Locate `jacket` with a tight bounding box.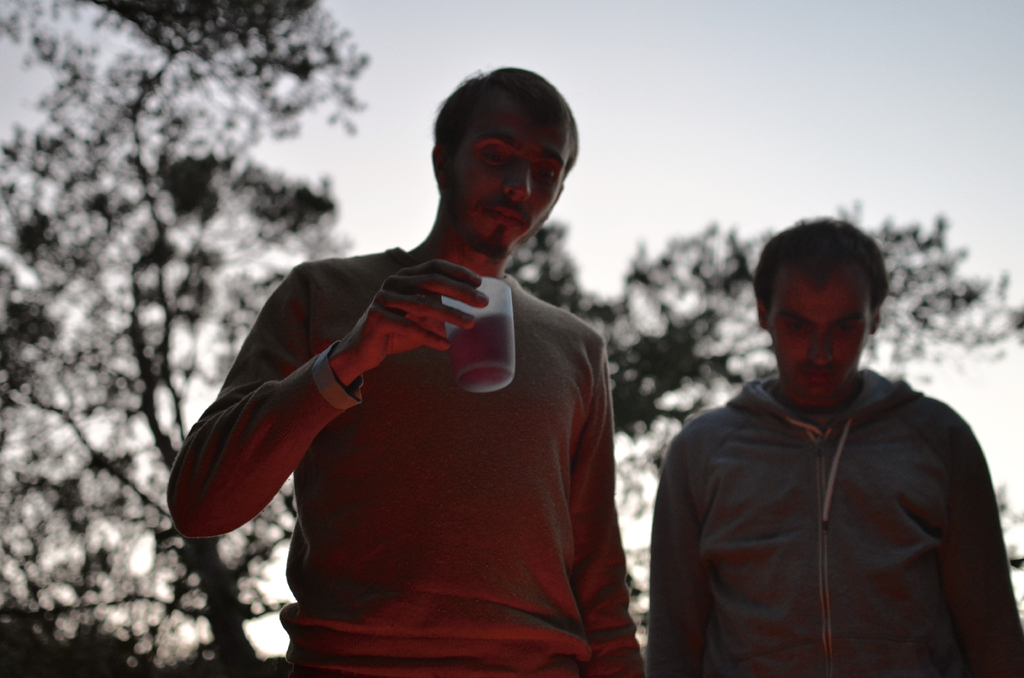
BBox(646, 368, 1023, 677).
